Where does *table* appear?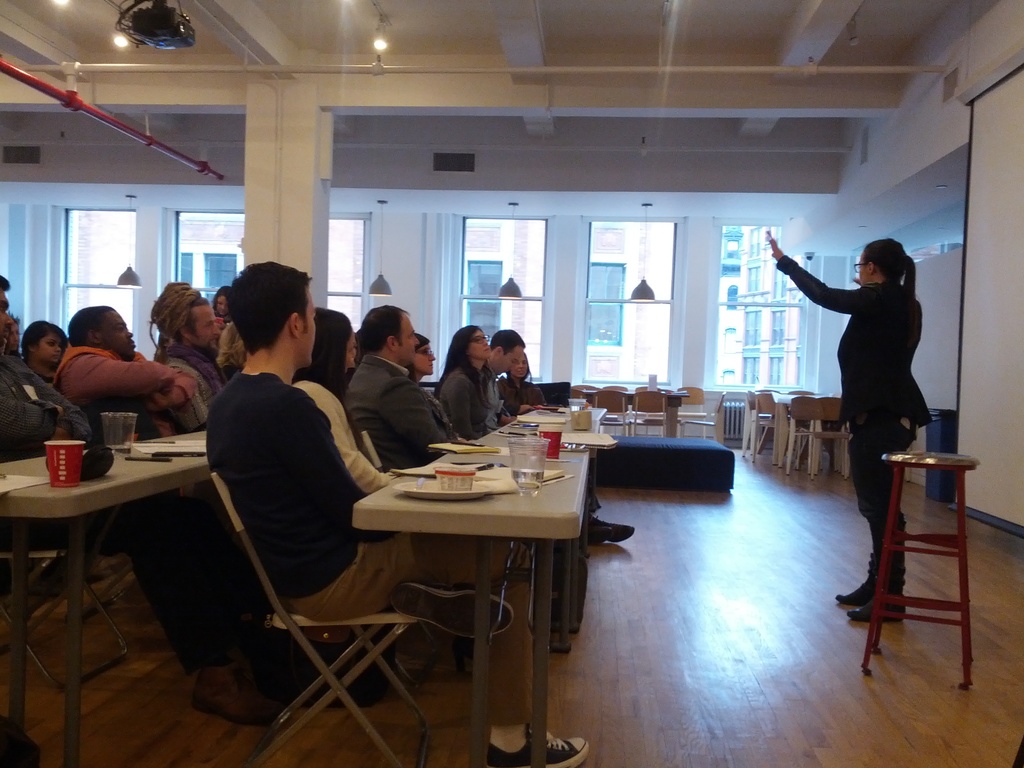
Appears at (x1=776, y1=392, x2=814, y2=467).
